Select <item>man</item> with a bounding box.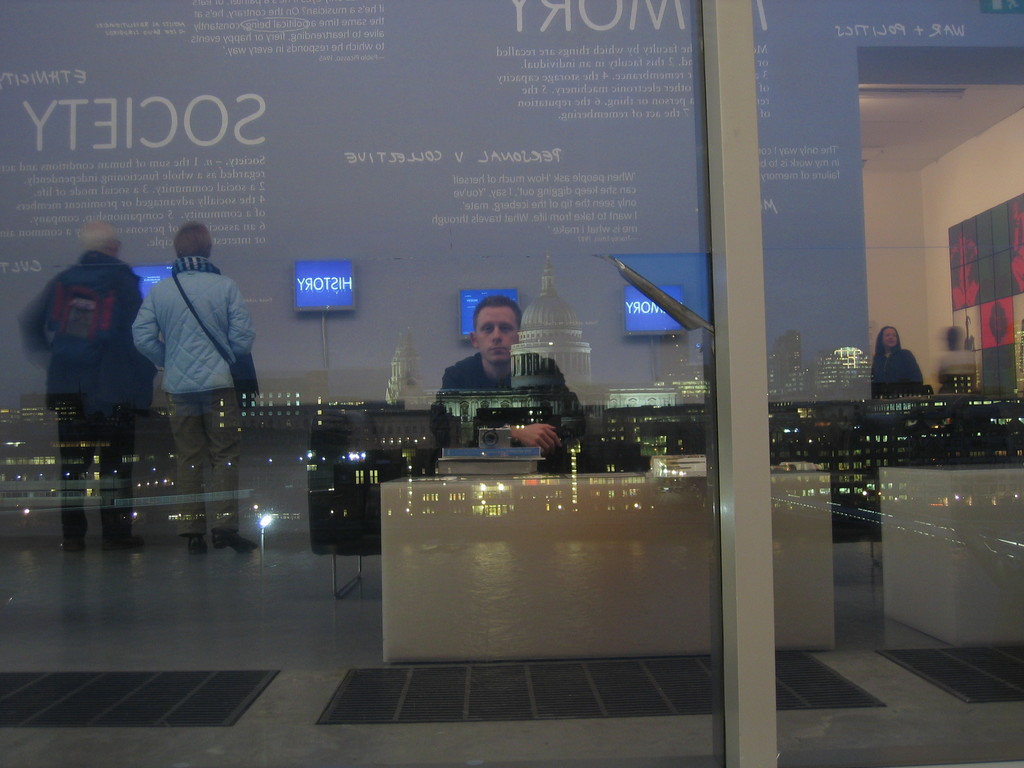
detection(423, 296, 570, 476).
